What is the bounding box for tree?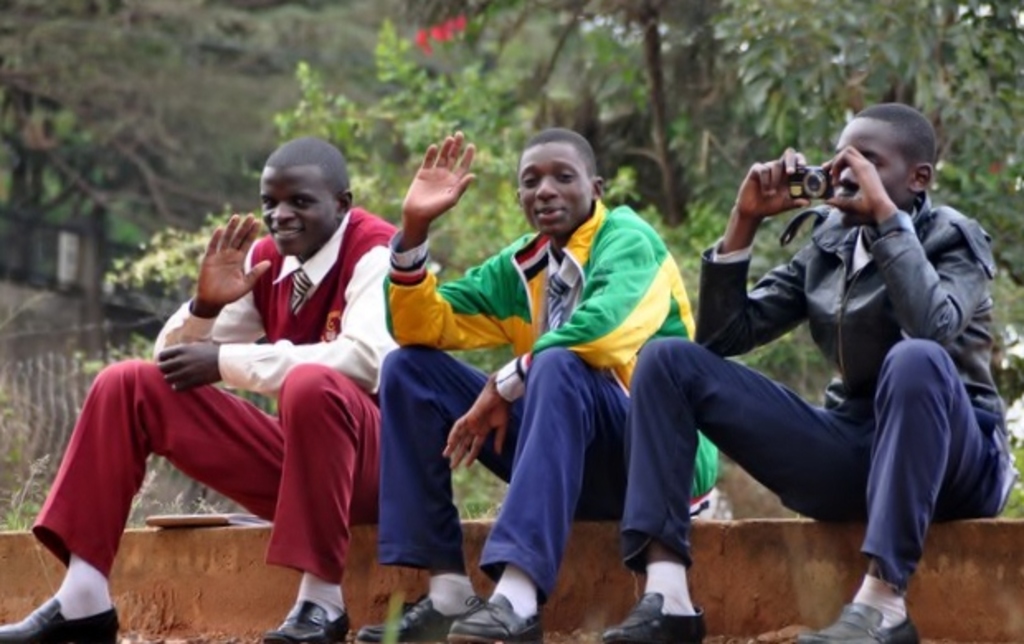
locate(378, 0, 1022, 234).
